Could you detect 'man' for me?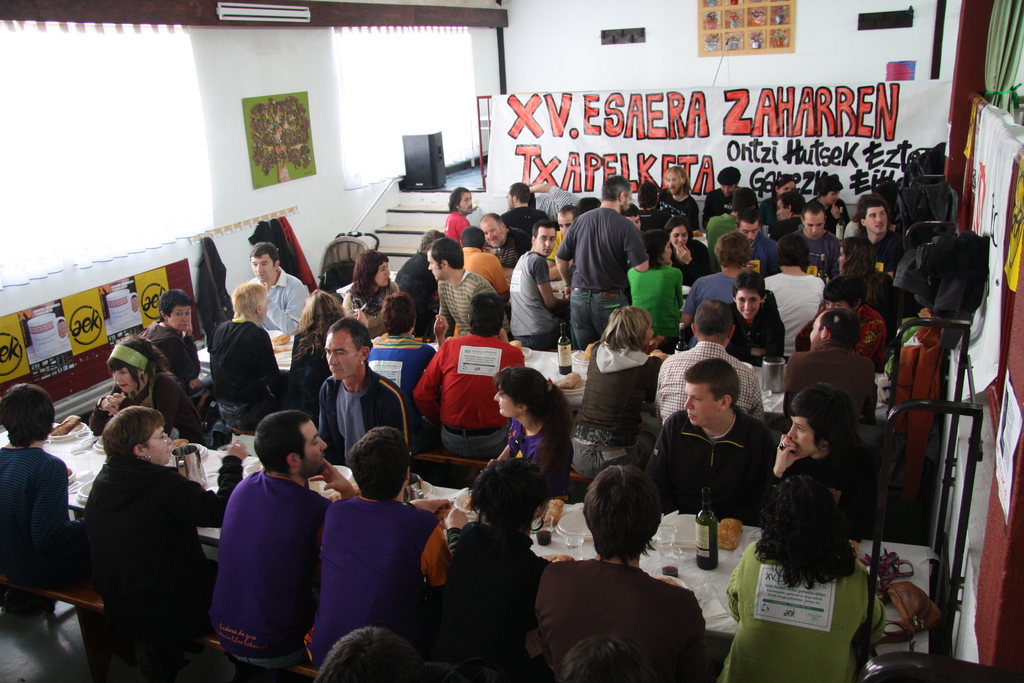
Detection result: 792 202 842 282.
